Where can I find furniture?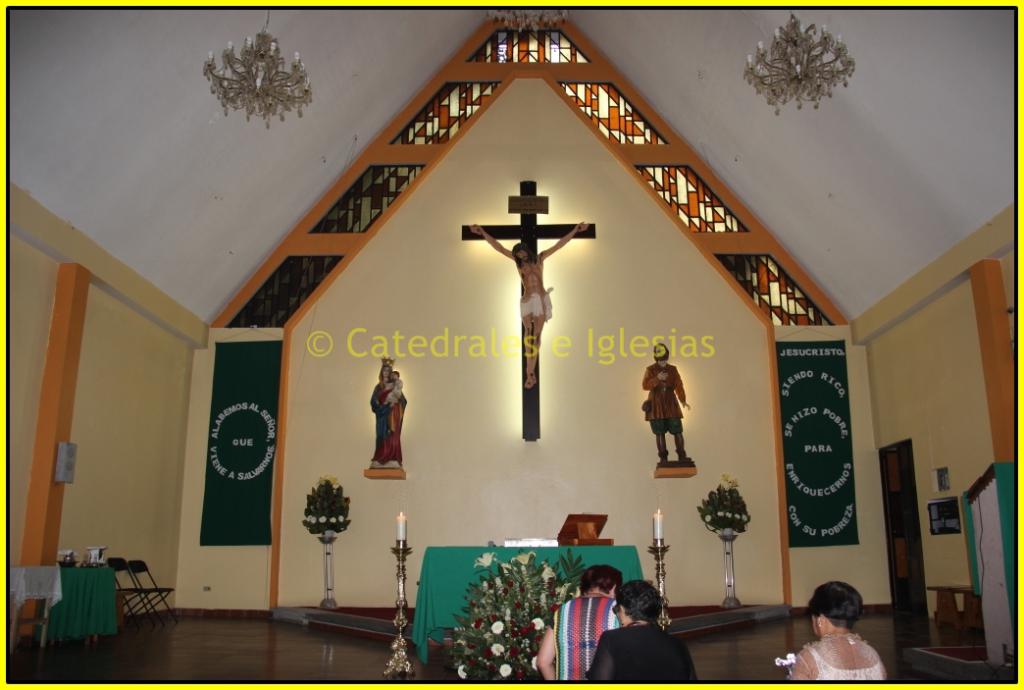
You can find it at Rect(51, 565, 121, 646).
